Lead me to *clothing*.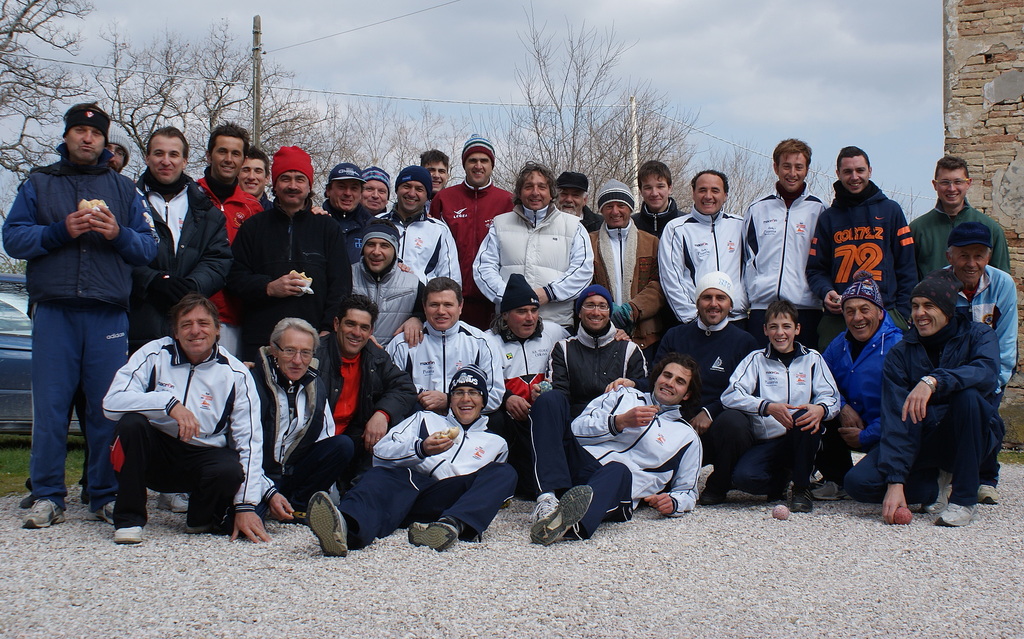
Lead to [left=314, top=330, right=417, bottom=453].
